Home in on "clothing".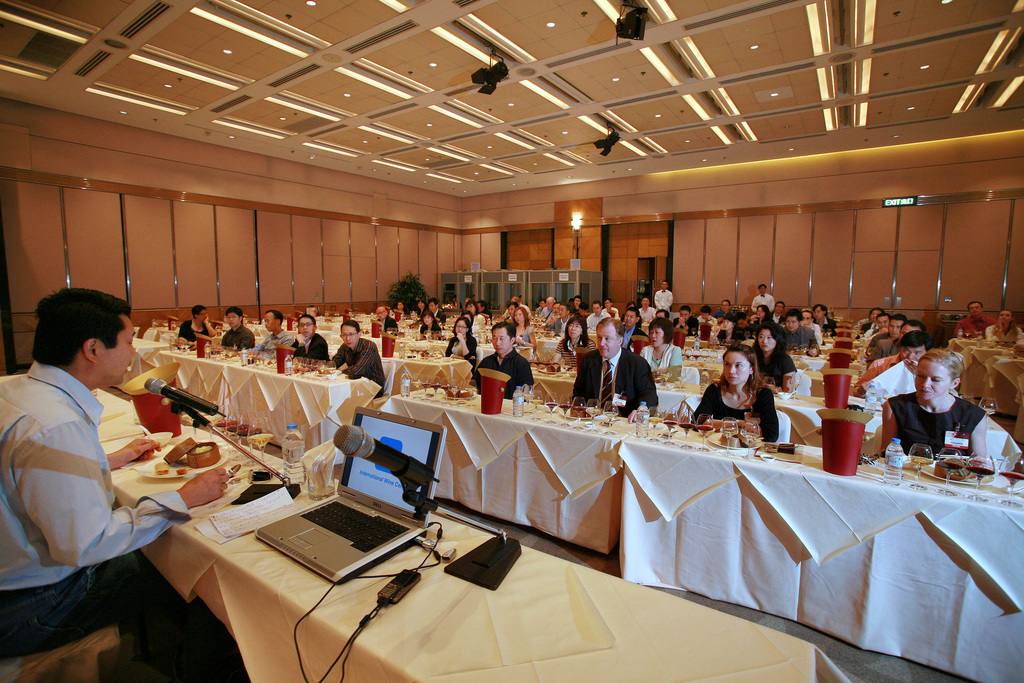
Homed in at locate(433, 307, 444, 324).
